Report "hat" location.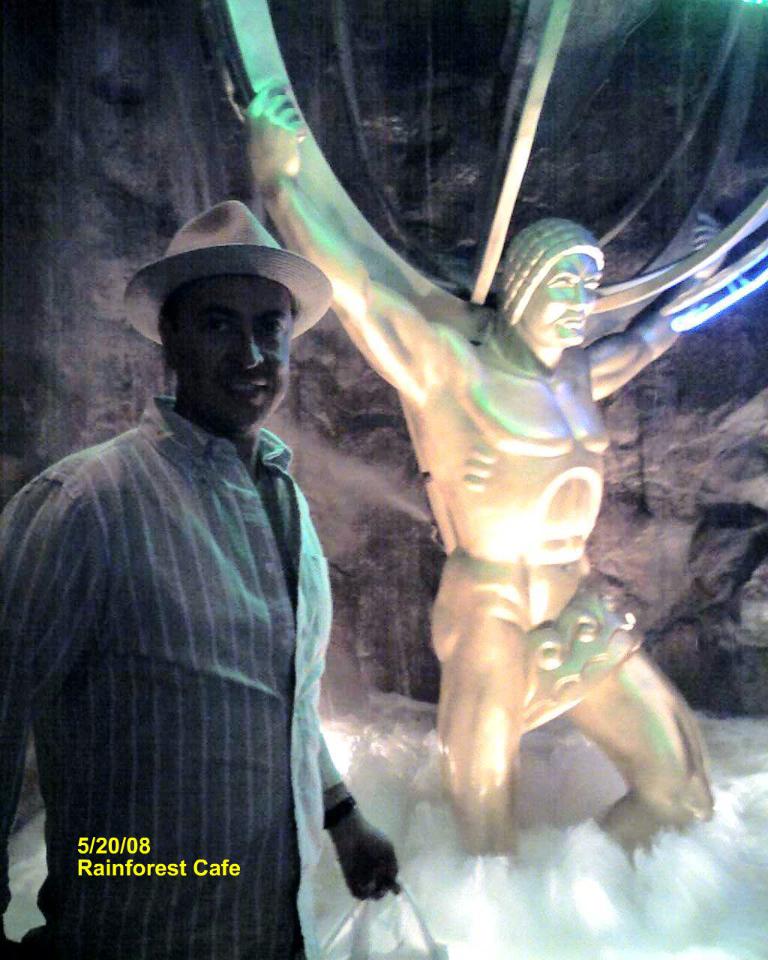
Report: x1=126, y1=199, x2=332, y2=346.
